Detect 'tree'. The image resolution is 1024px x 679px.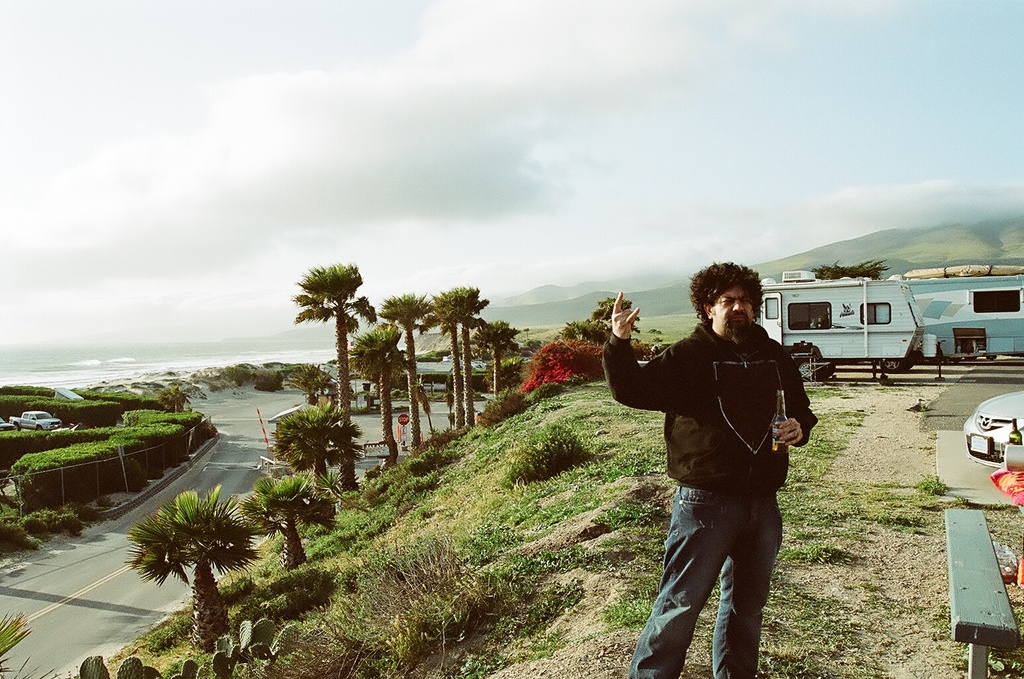
BBox(808, 262, 885, 283).
